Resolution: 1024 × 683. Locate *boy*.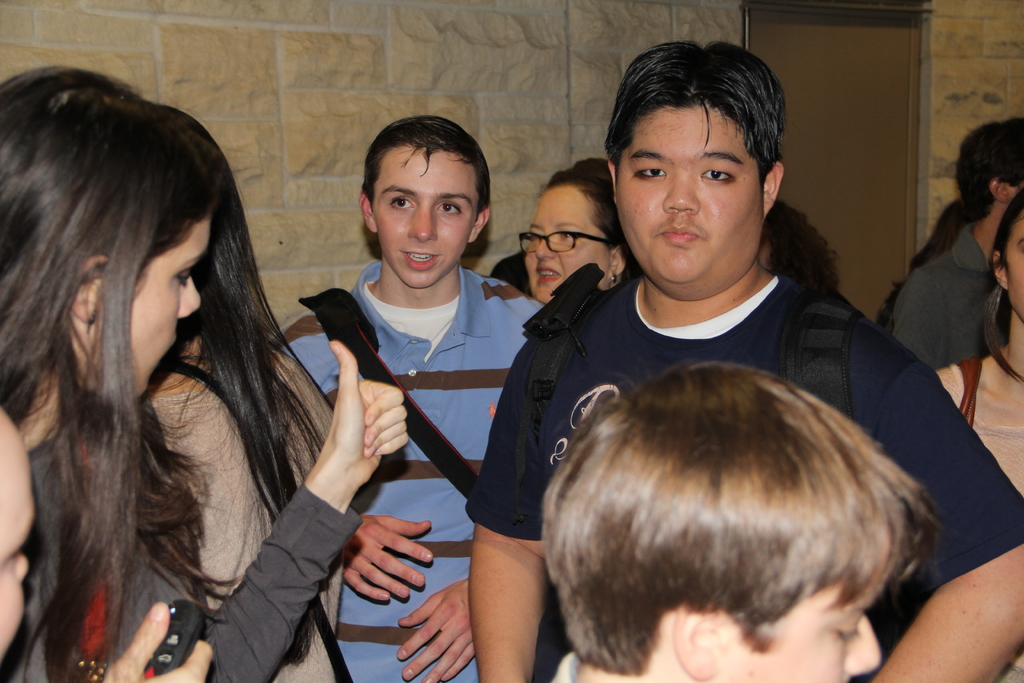
rect(291, 105, 525, 642).
